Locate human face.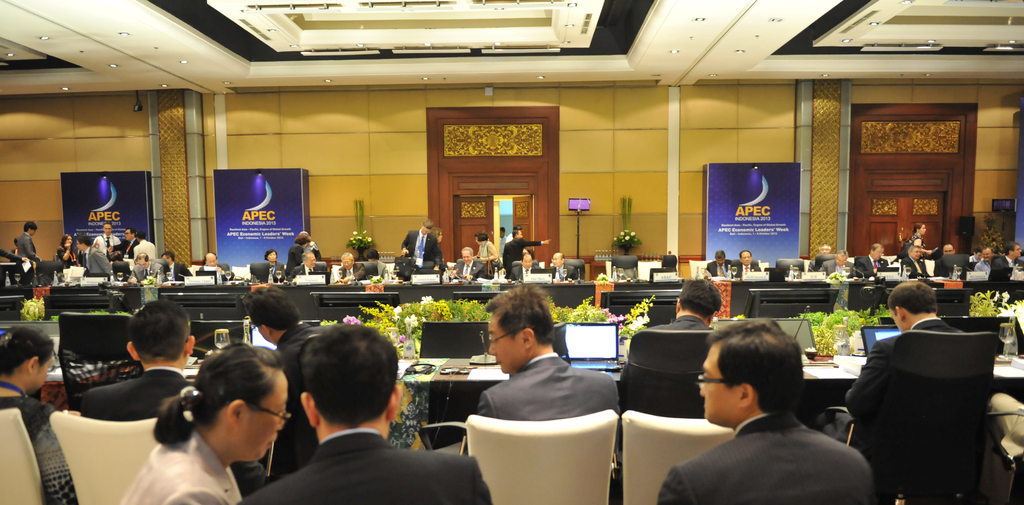
Bounding box: x1=462 y1=249 x2=471 y2=263.
